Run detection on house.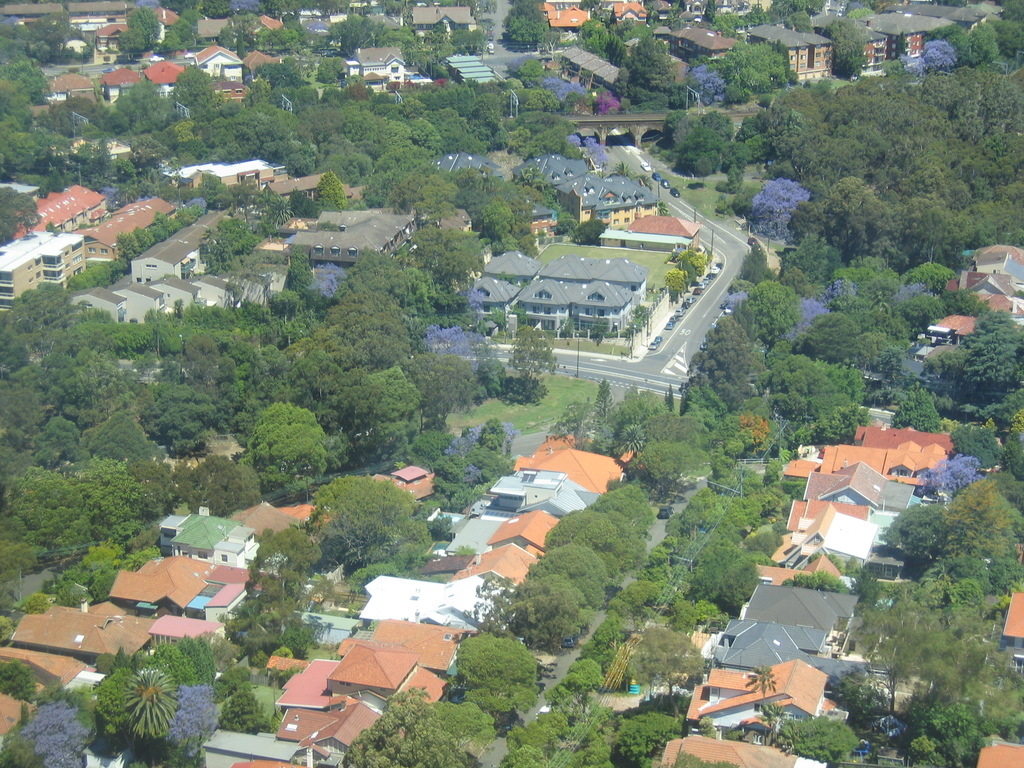
Result: bbox(0, 456, 436, 761).
